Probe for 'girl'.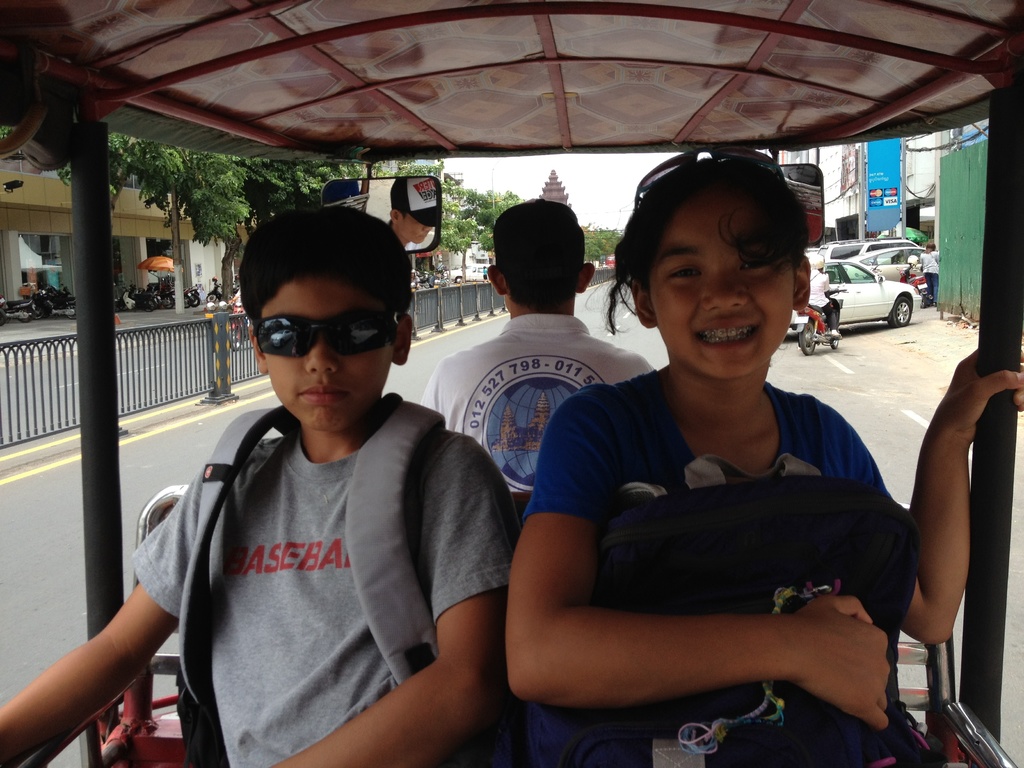
Probe result: select_region(505, 143, 1023, 767).
